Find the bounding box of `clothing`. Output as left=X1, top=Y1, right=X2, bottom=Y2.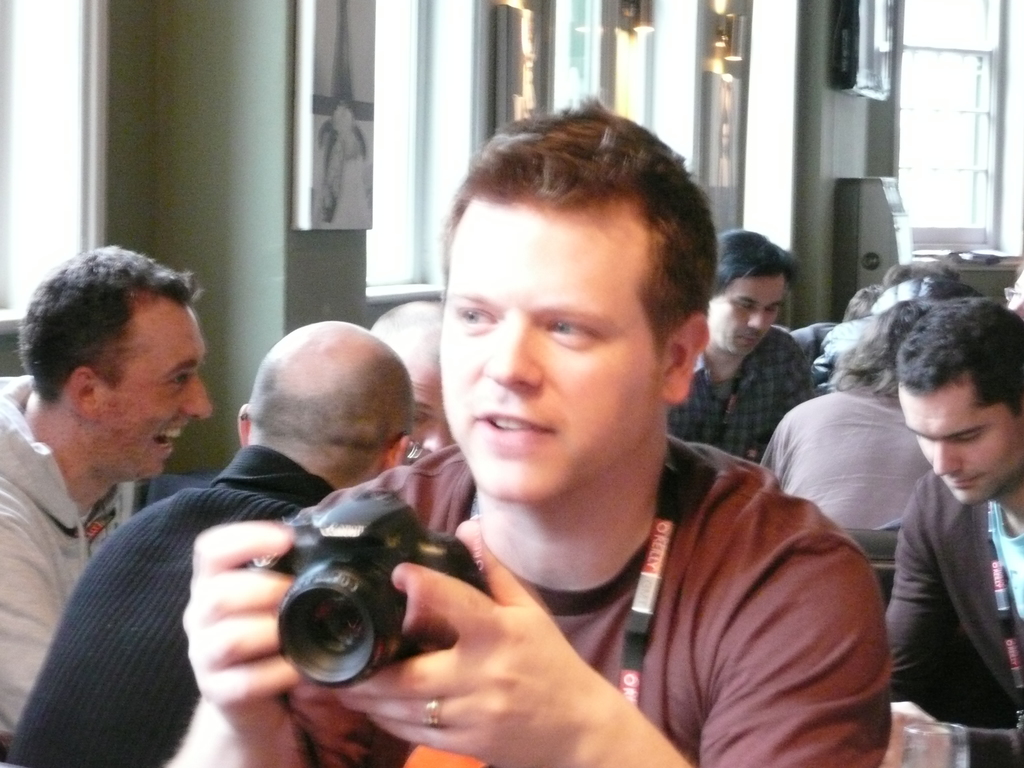
left=765, top=383, right=931, bottom=603.
